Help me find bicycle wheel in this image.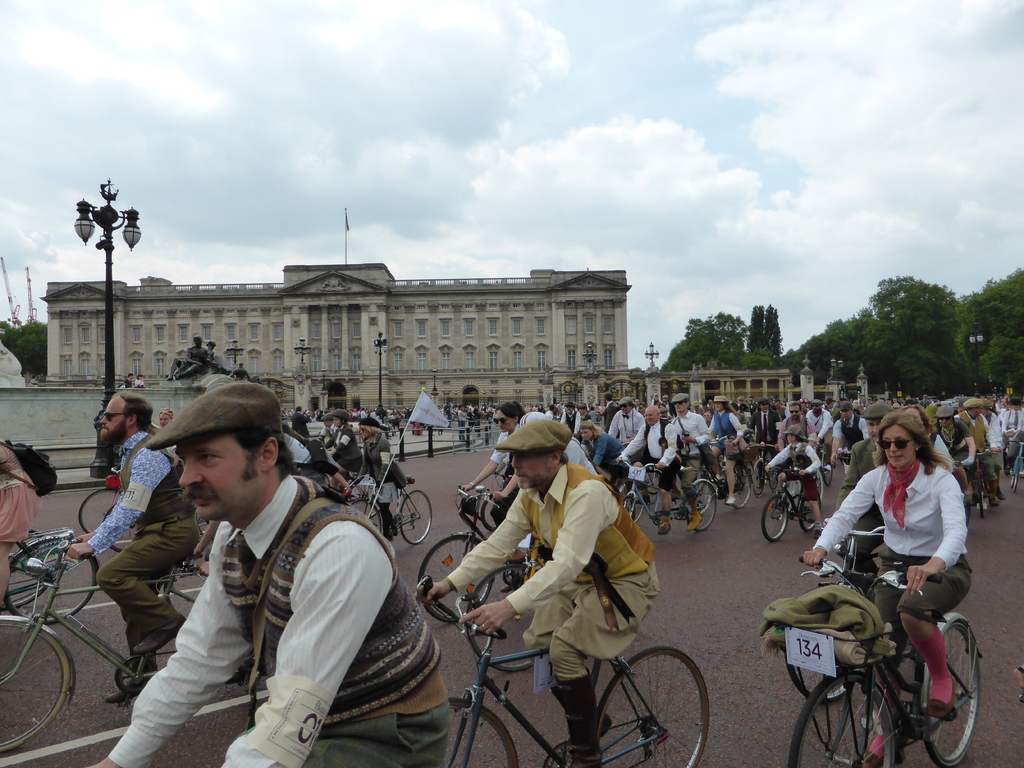
Found it: BBox(785, 675, 900, 767).
